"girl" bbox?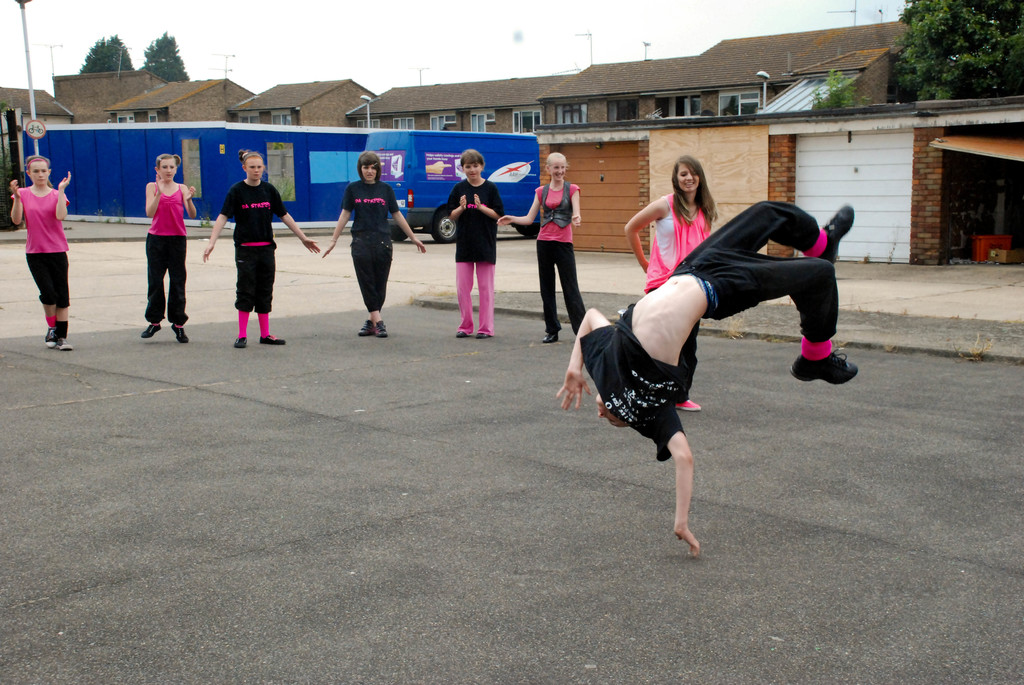
(x1=198, y1=152, x2=315, y2=346)
